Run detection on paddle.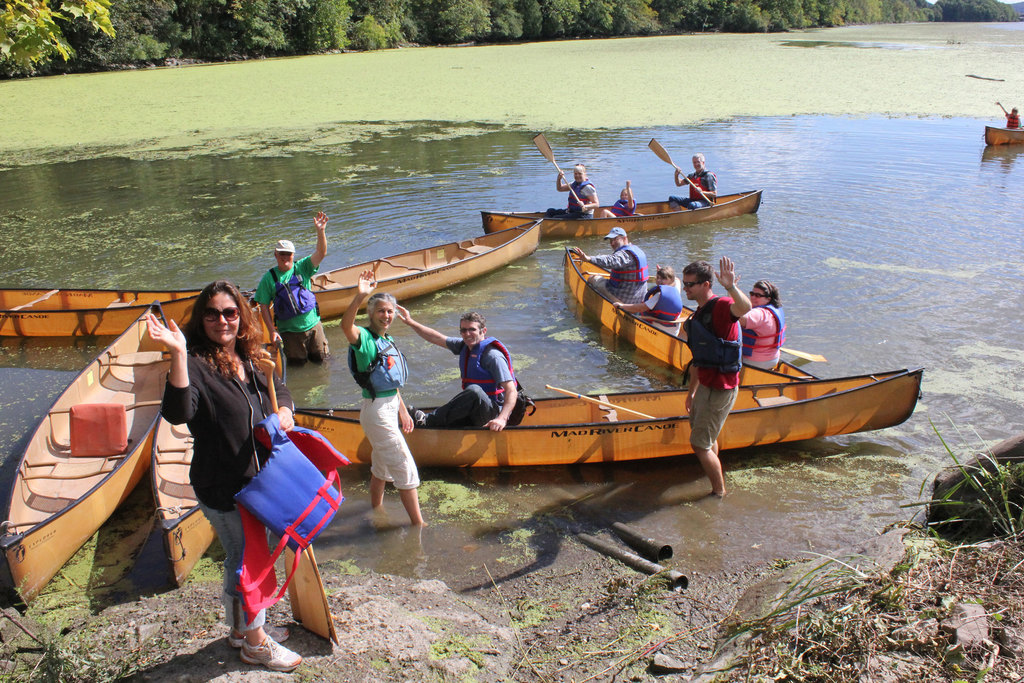
Result: <bbox>776, 345, 824, 361</bbox>.
